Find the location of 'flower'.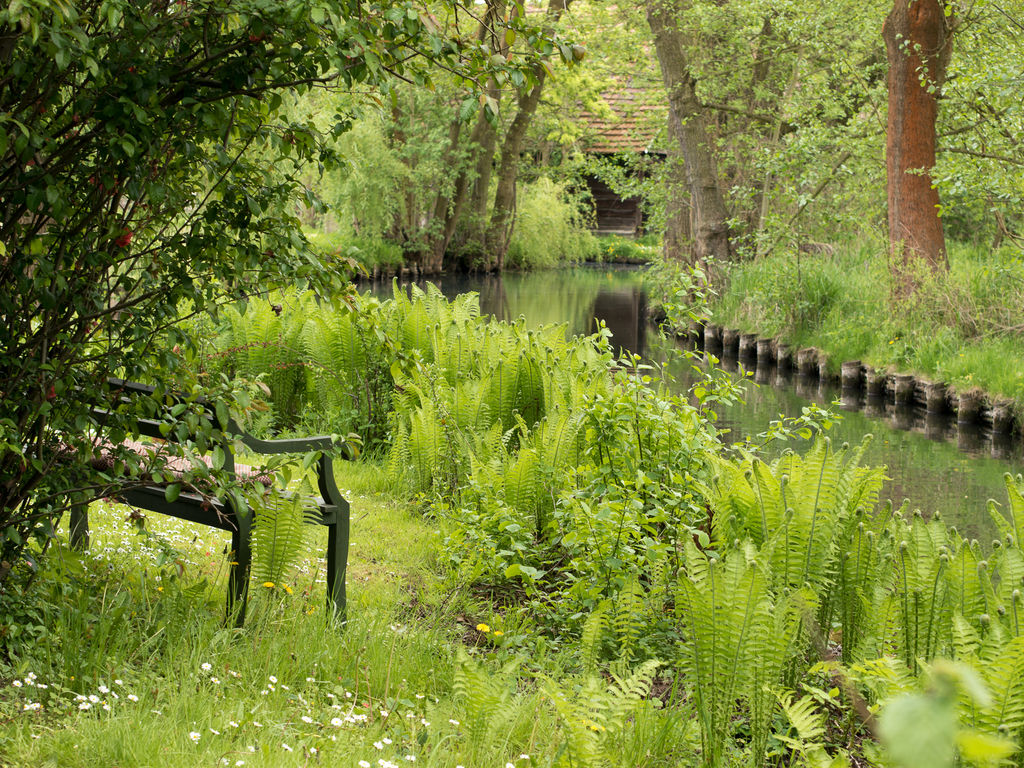
Location: <region>355, 759, 370, 767</region>.
